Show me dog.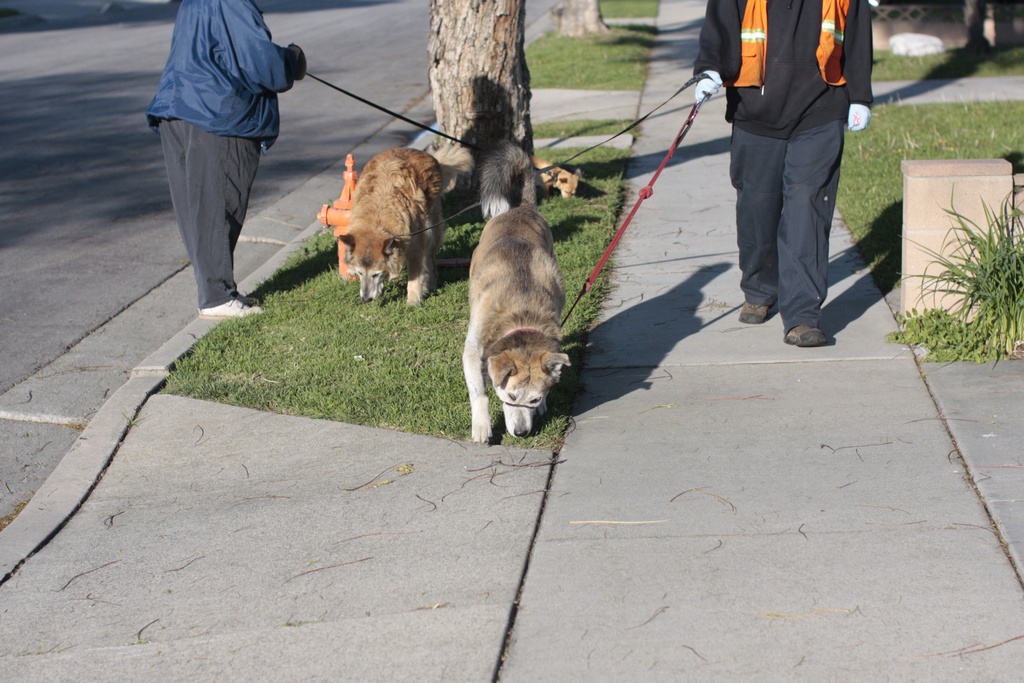
dog is here: [left=425, top=135, right=535, bottom=223].
